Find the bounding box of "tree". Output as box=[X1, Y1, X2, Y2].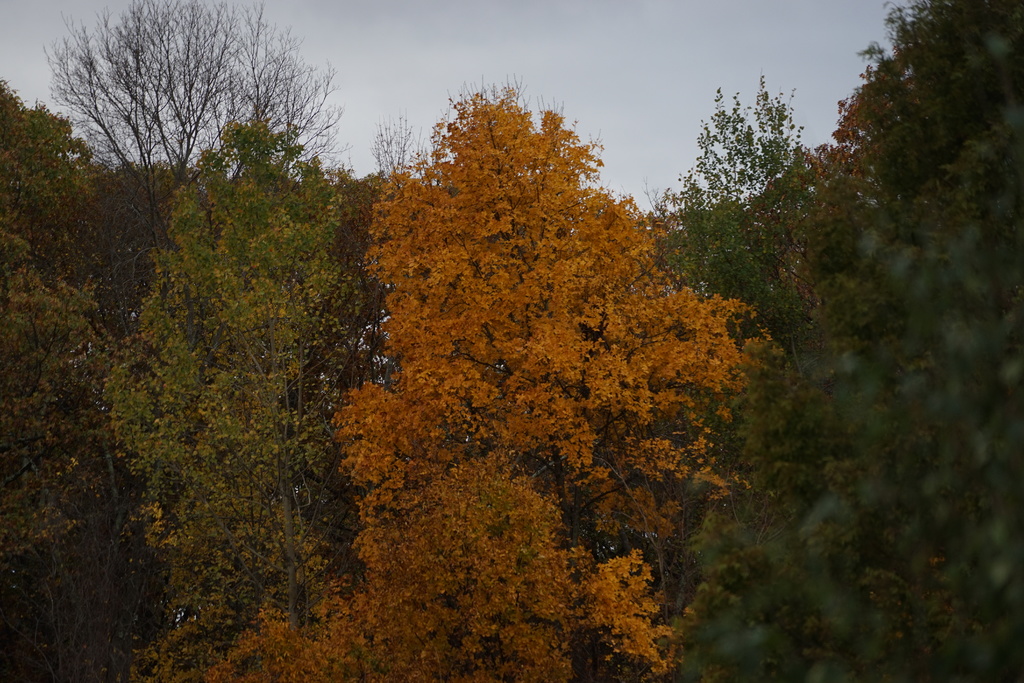
box=[200, 86, 758, 679].
